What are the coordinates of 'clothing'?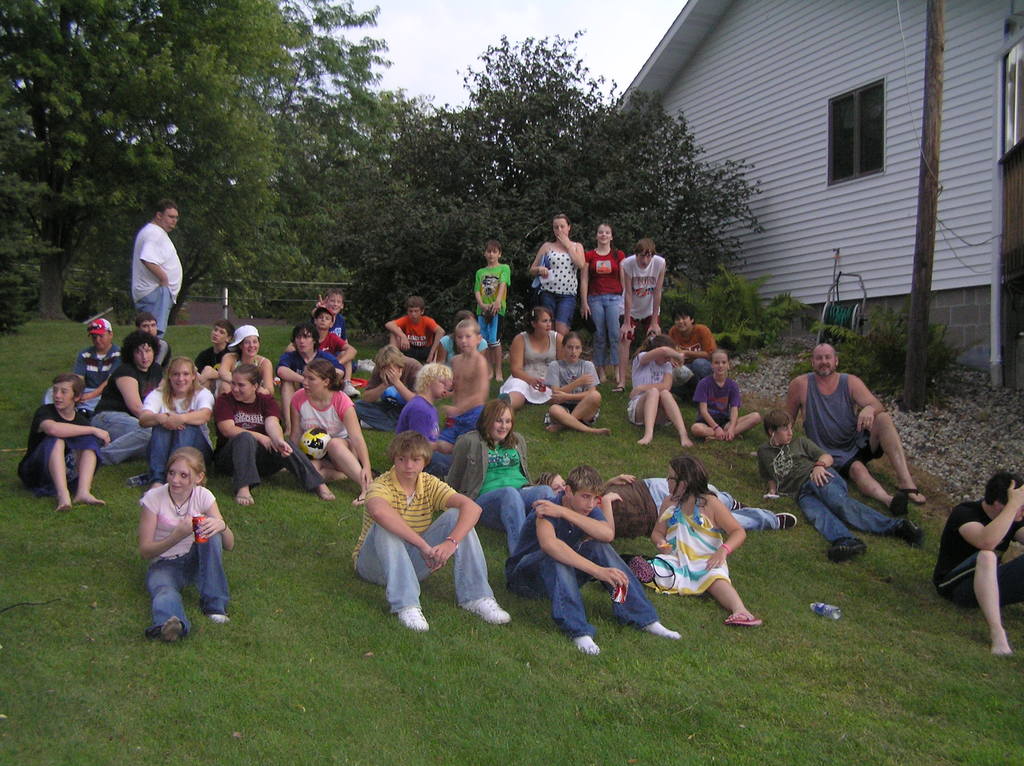
Rect(390, 390, 454, 474).
